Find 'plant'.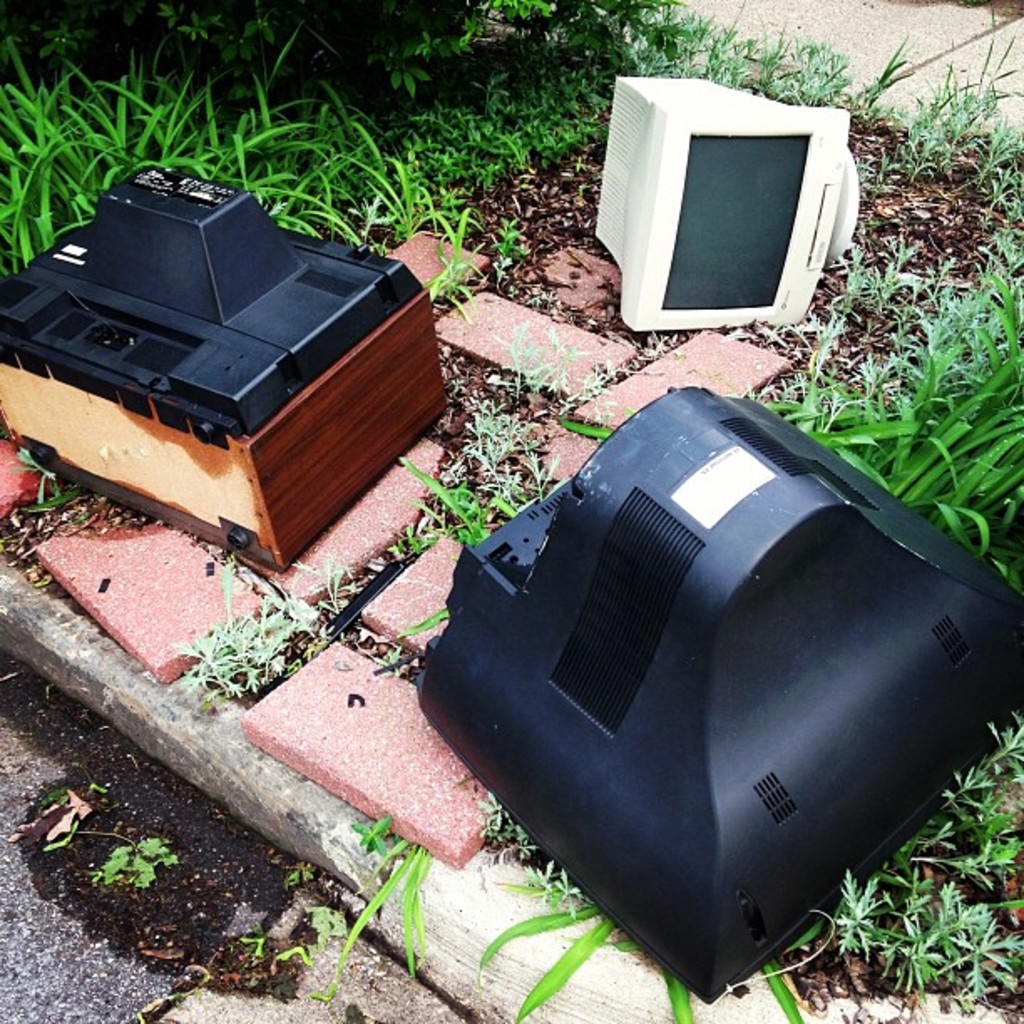
<bbox>428, 211, 475, 308</bbox>.
